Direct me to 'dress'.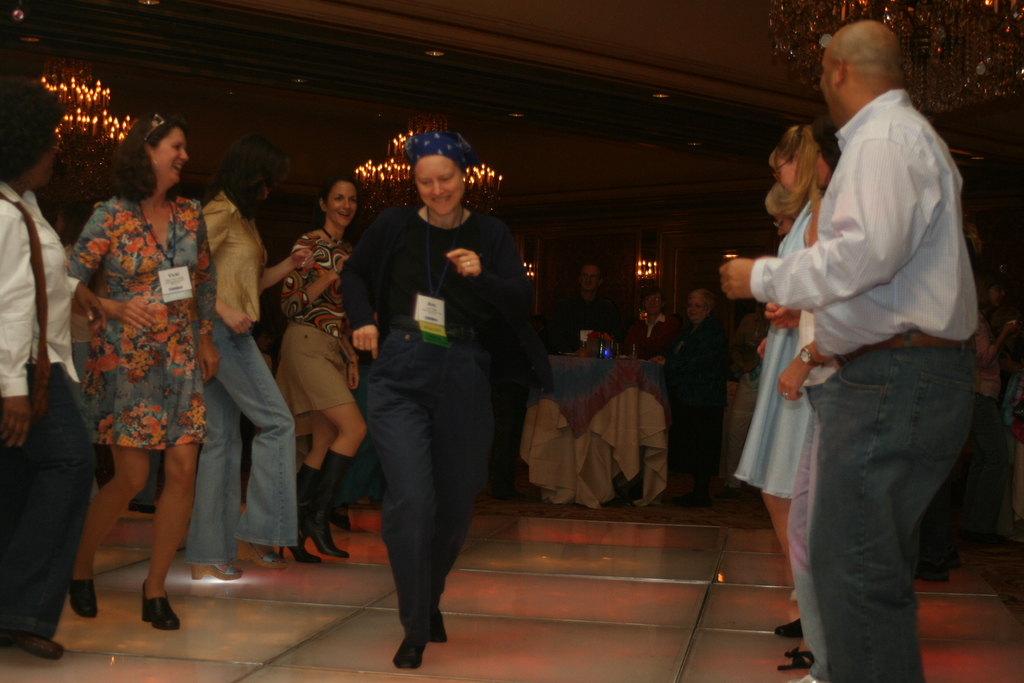
Direction: bbox(68, 193, 207, 448).
